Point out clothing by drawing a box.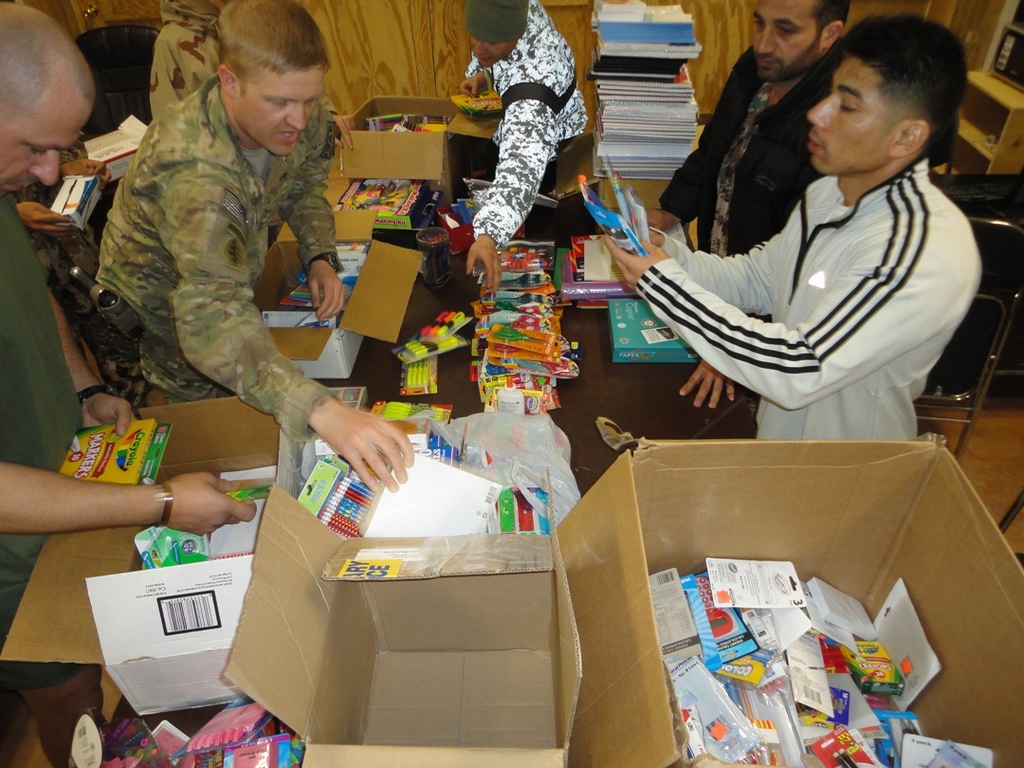
region(143, 0, 340, 122).
